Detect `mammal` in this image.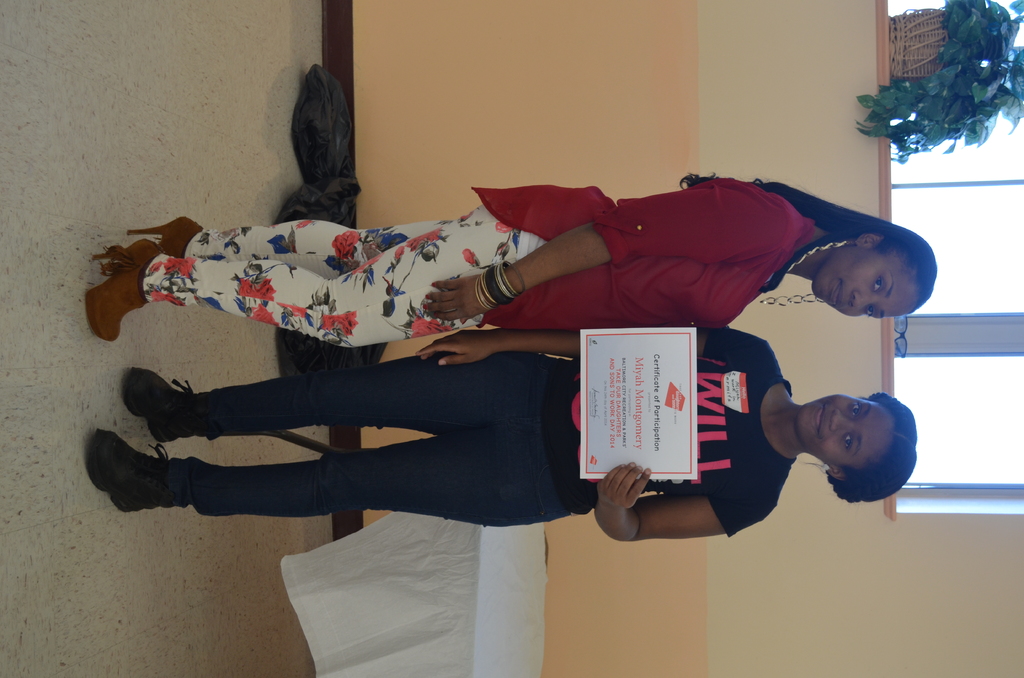
Detection: <box>86,177,935,335</box>.
